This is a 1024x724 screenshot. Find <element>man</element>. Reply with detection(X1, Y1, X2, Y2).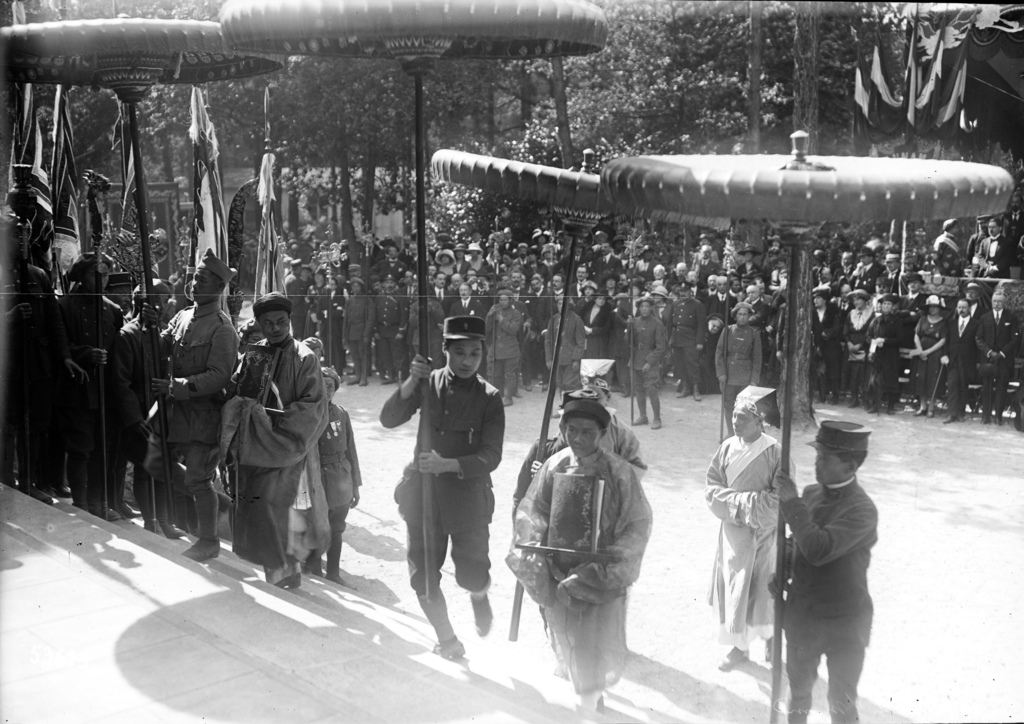
detection(219, 285, 328, 591).
